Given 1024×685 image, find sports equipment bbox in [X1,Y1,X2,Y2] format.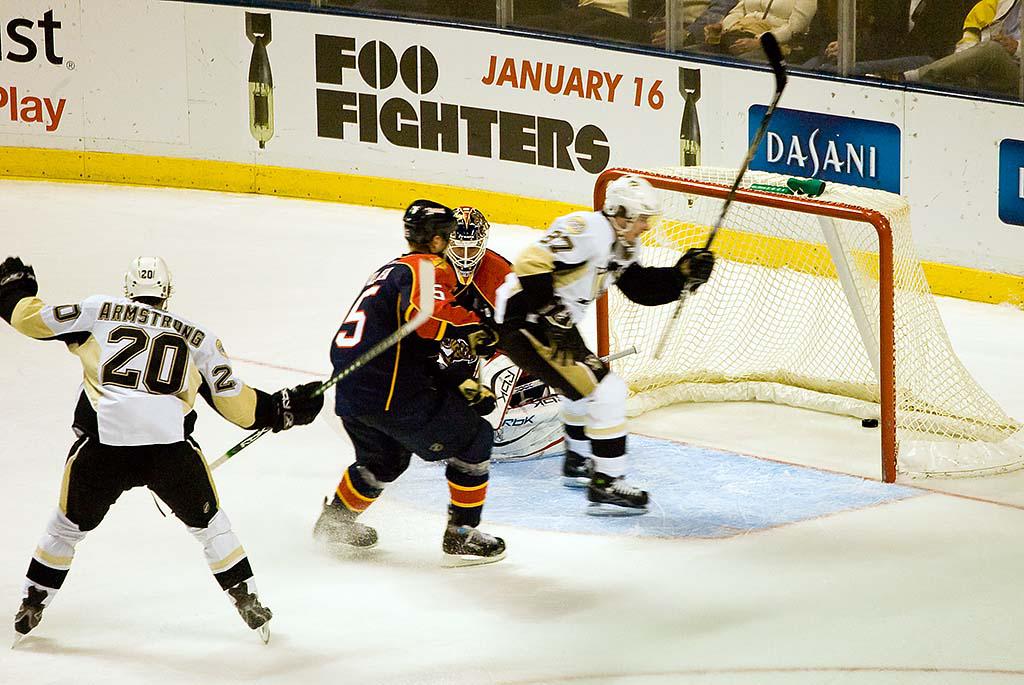
[207,261,435,473].
